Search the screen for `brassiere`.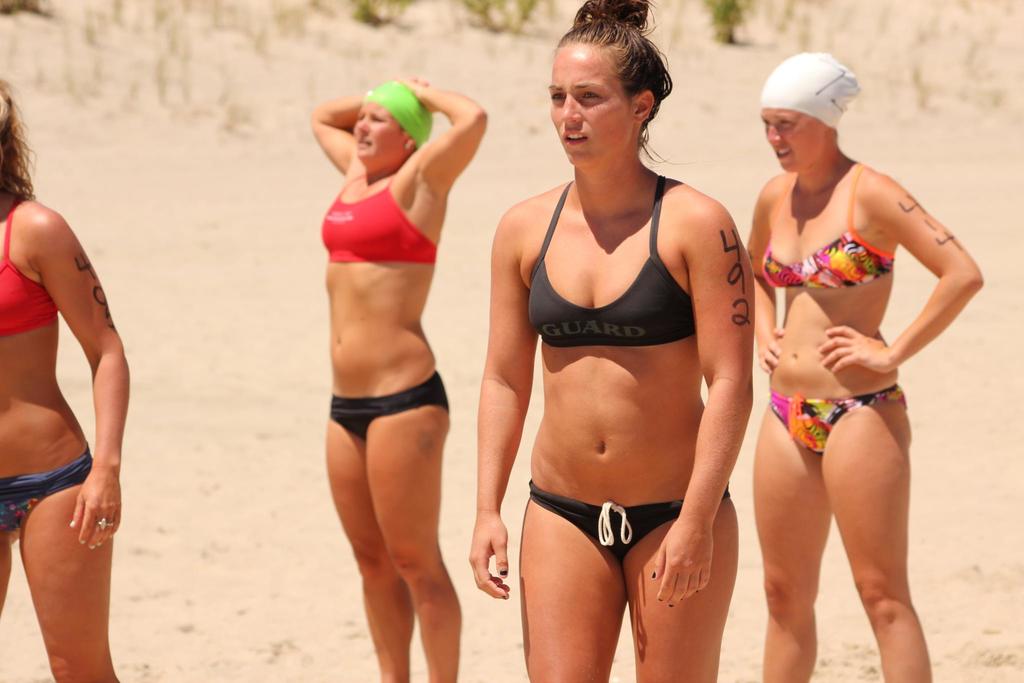
Found at <bbox>762, 168, 896, 286</bbox>.
